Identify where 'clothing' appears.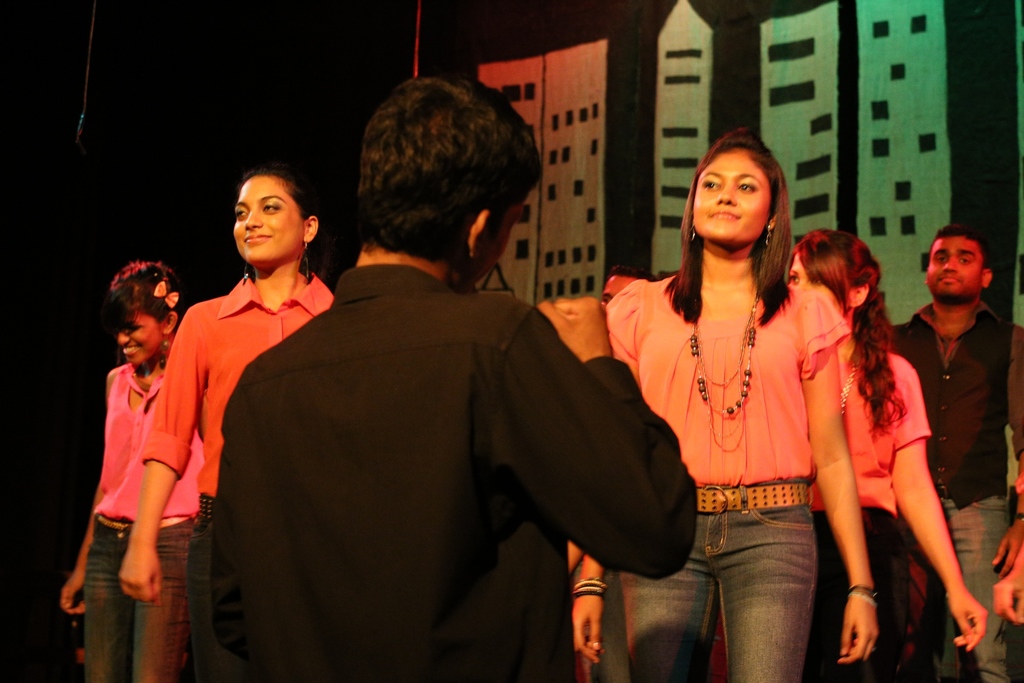
Appears at bbox(598, 260, 861, 675).
